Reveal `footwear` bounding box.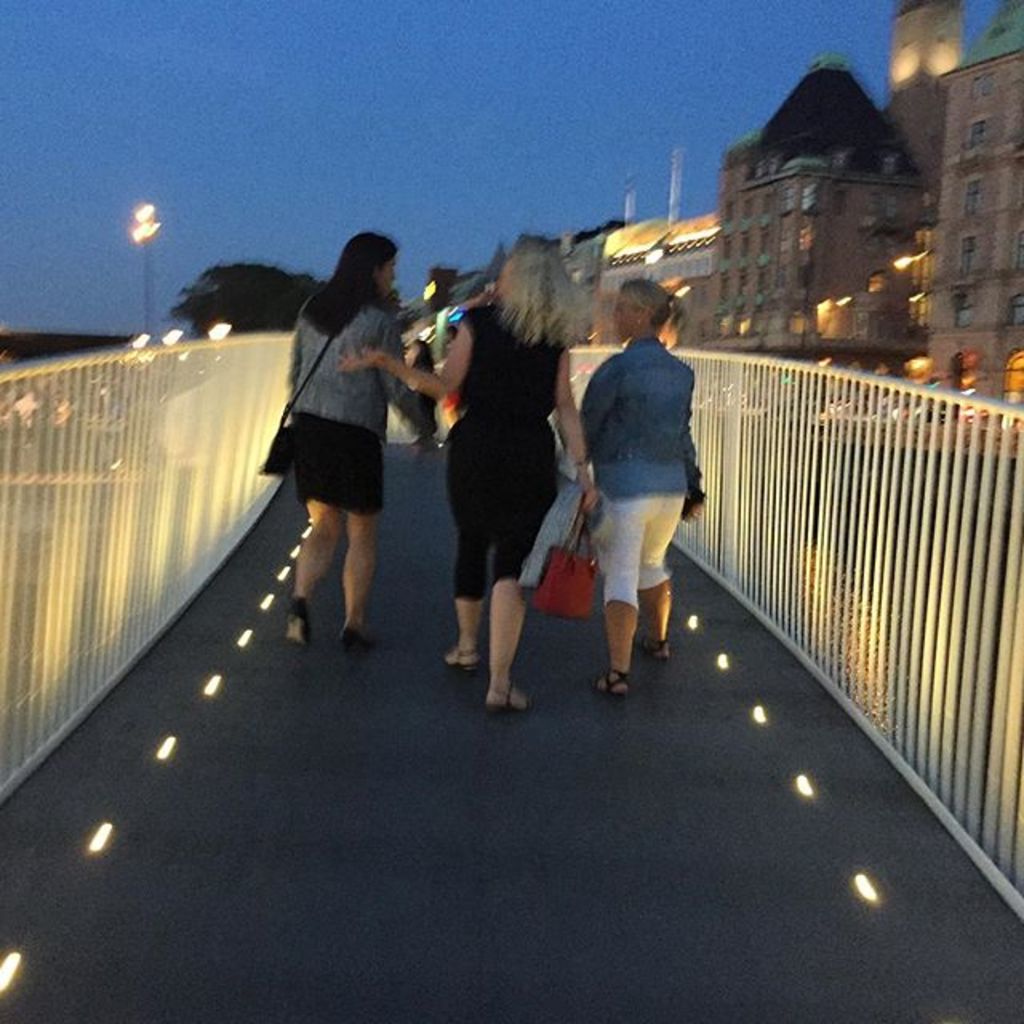
Revealed: bbox=[632, 634, 677, 666].
